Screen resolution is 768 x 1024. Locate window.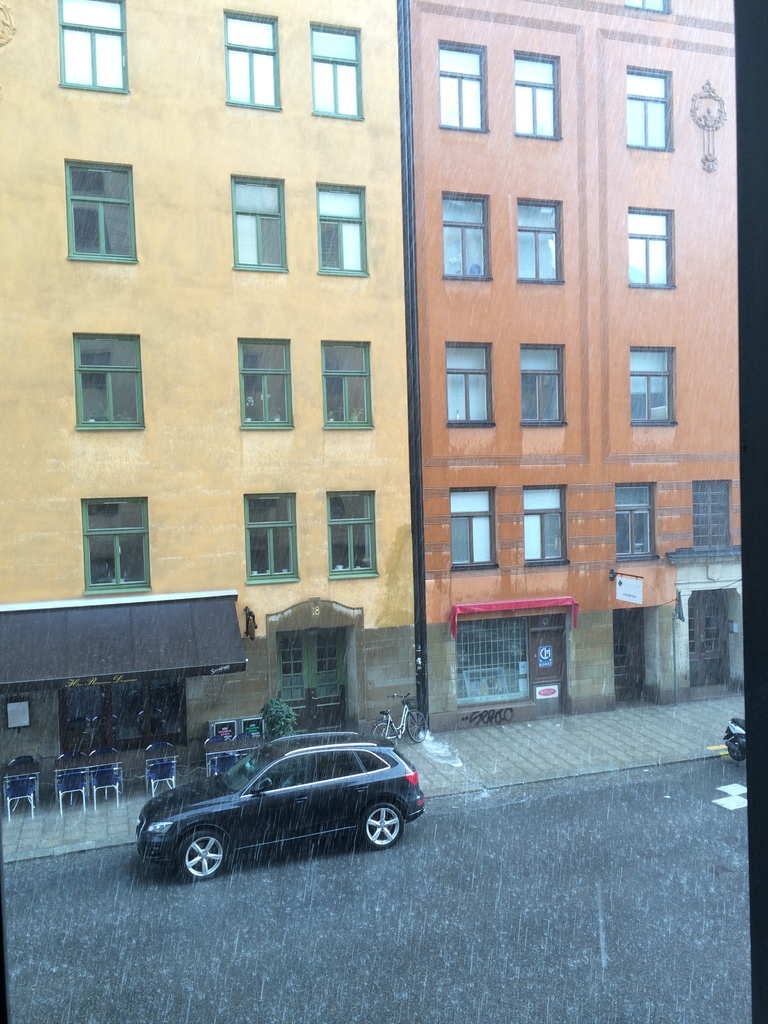
select_region(324, 482, 374, 568).
